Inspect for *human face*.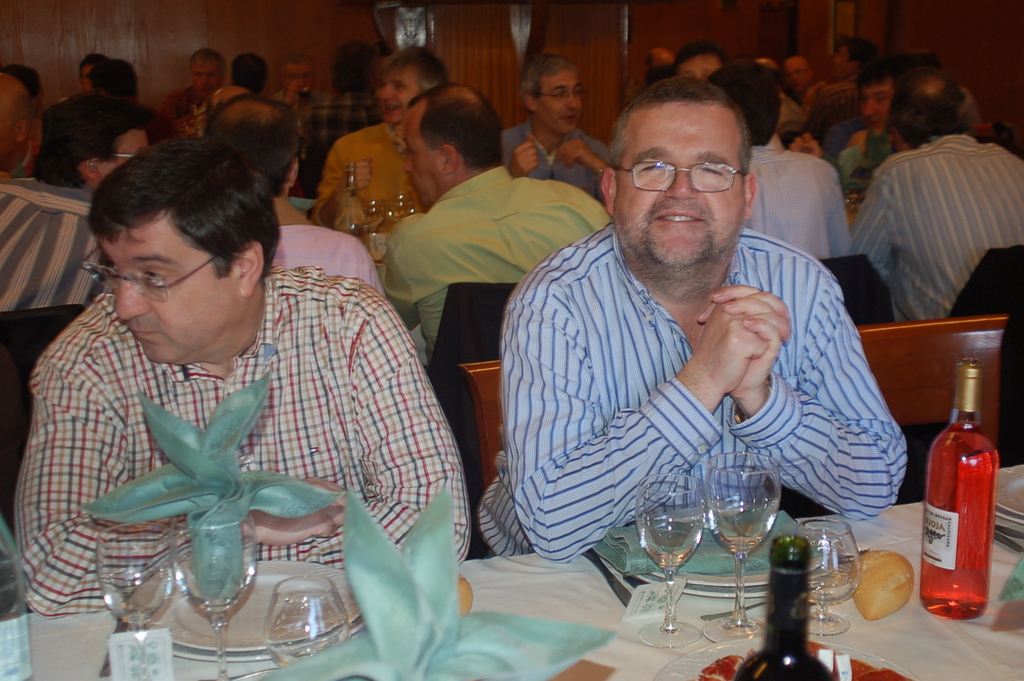
Inspection: bbox(531, 64, 577, 139).
